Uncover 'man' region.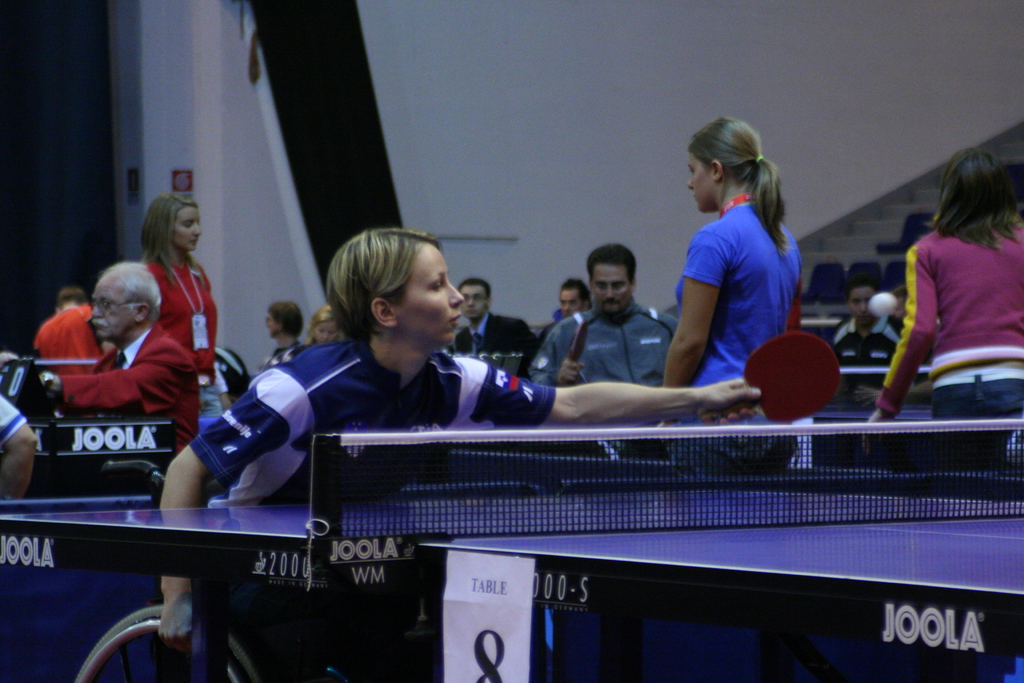
Uncovered: <bbox>829, 283, 906, 365</bbox>.
